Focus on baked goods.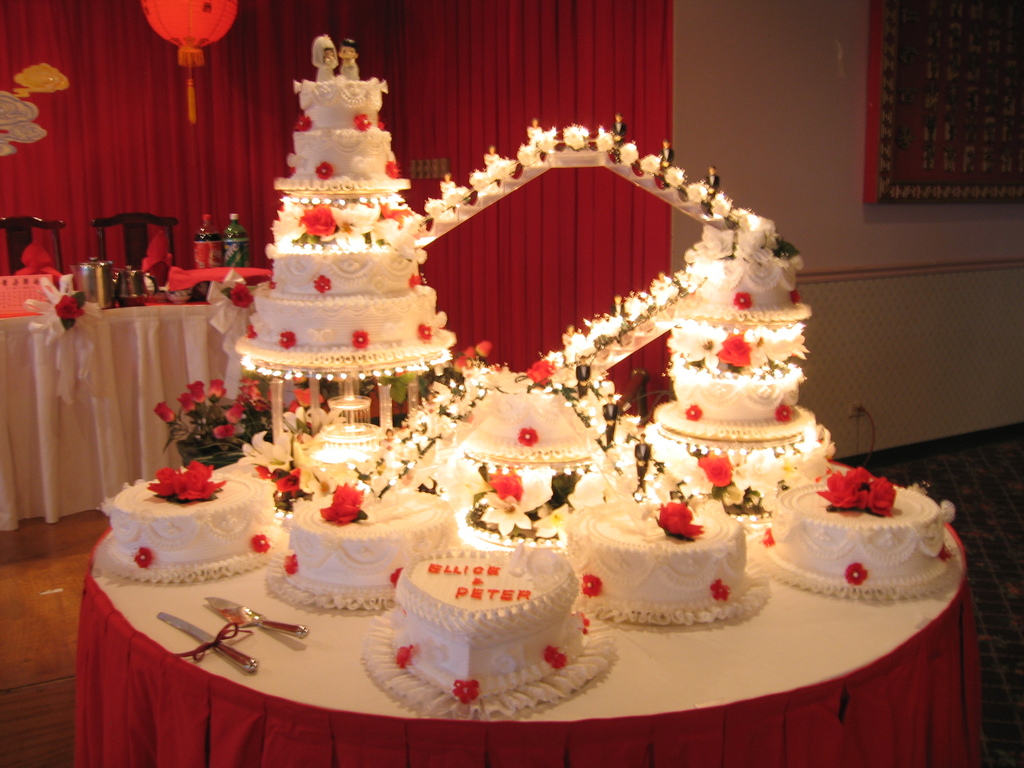
Focused at 371, 550, 599, 728.
